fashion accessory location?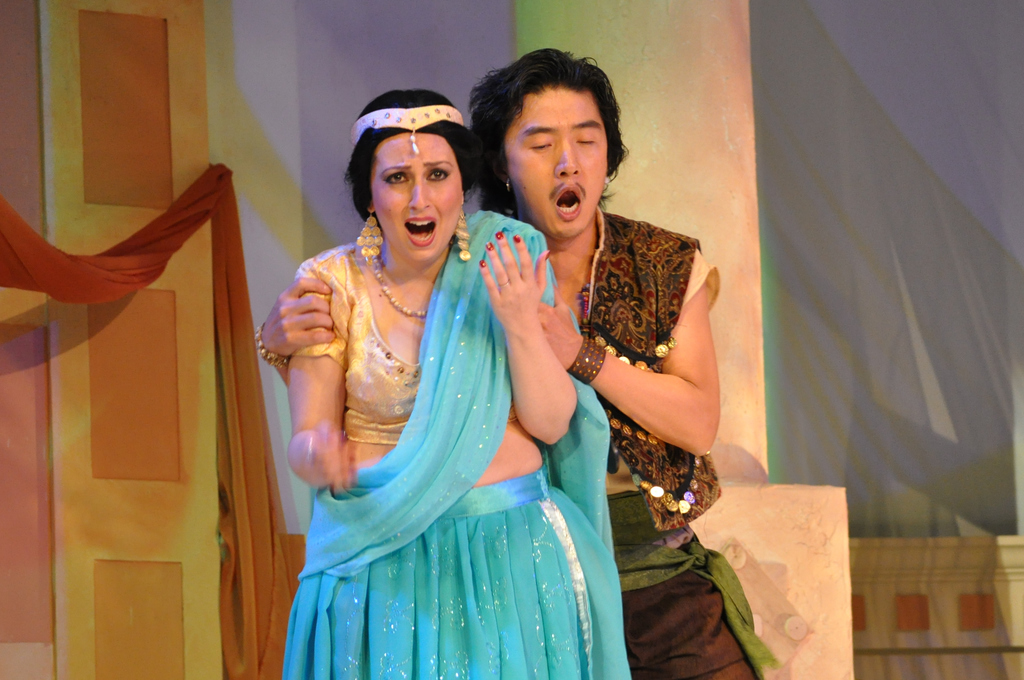
457/202/471/259
